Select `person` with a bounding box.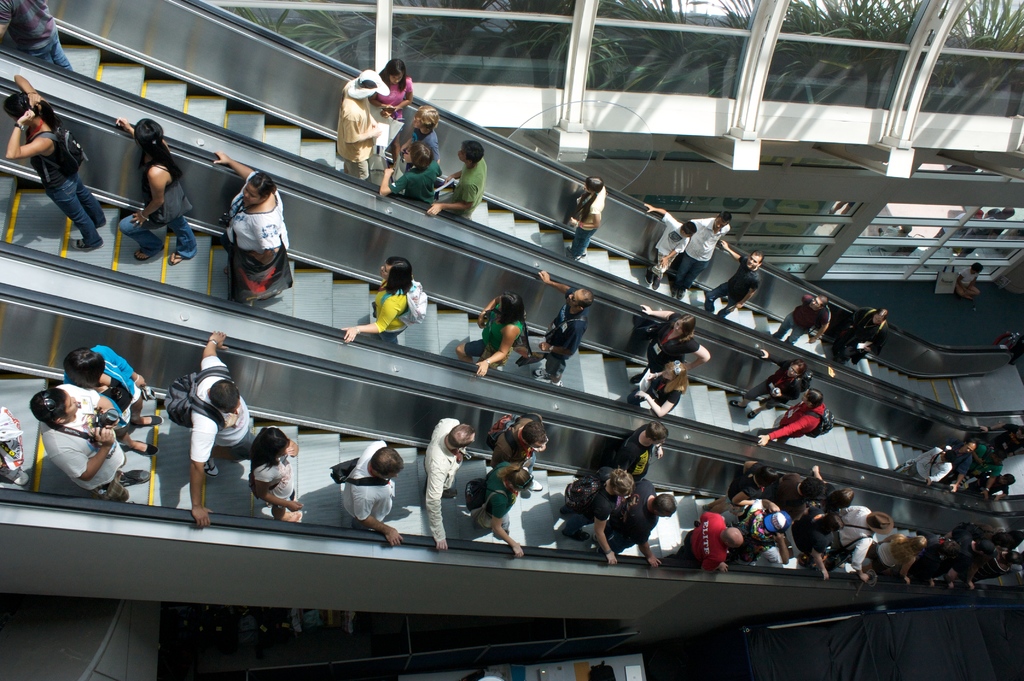
crop(630, 358, 691, 418).
